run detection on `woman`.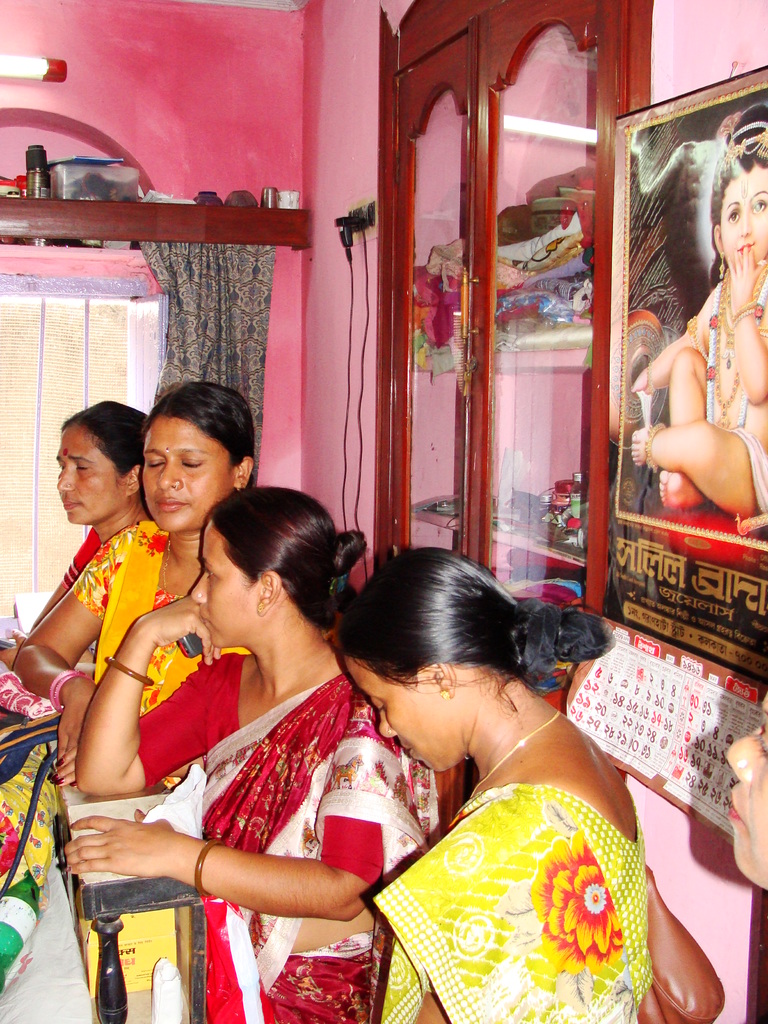
Result: select_region(338, 543, 673, 1023).
